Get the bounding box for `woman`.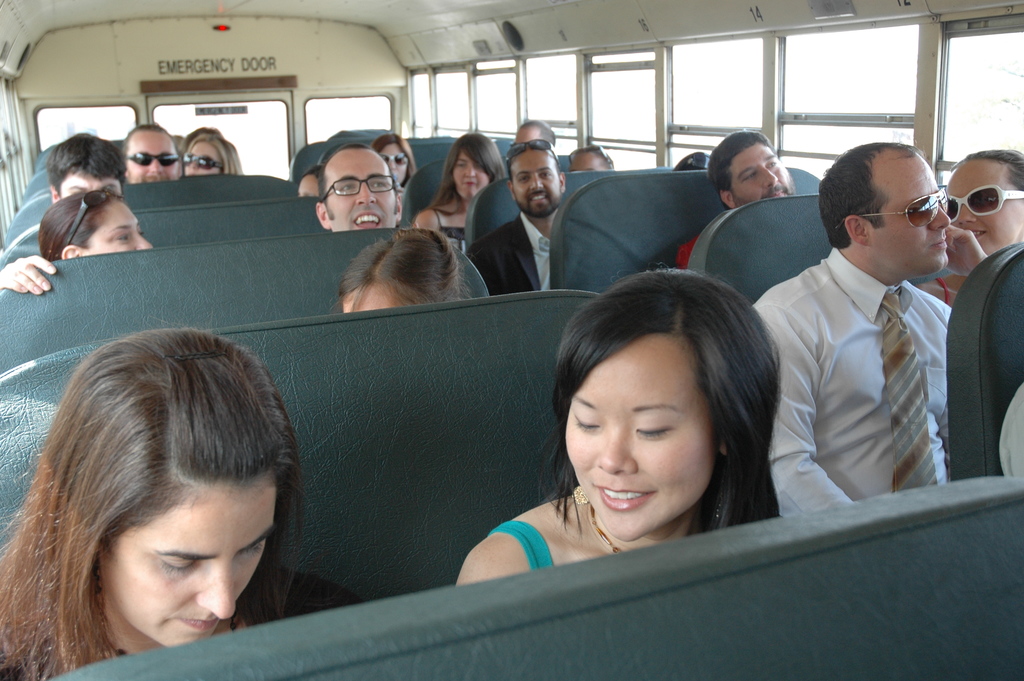
<box>0,331,360,680</box>.
